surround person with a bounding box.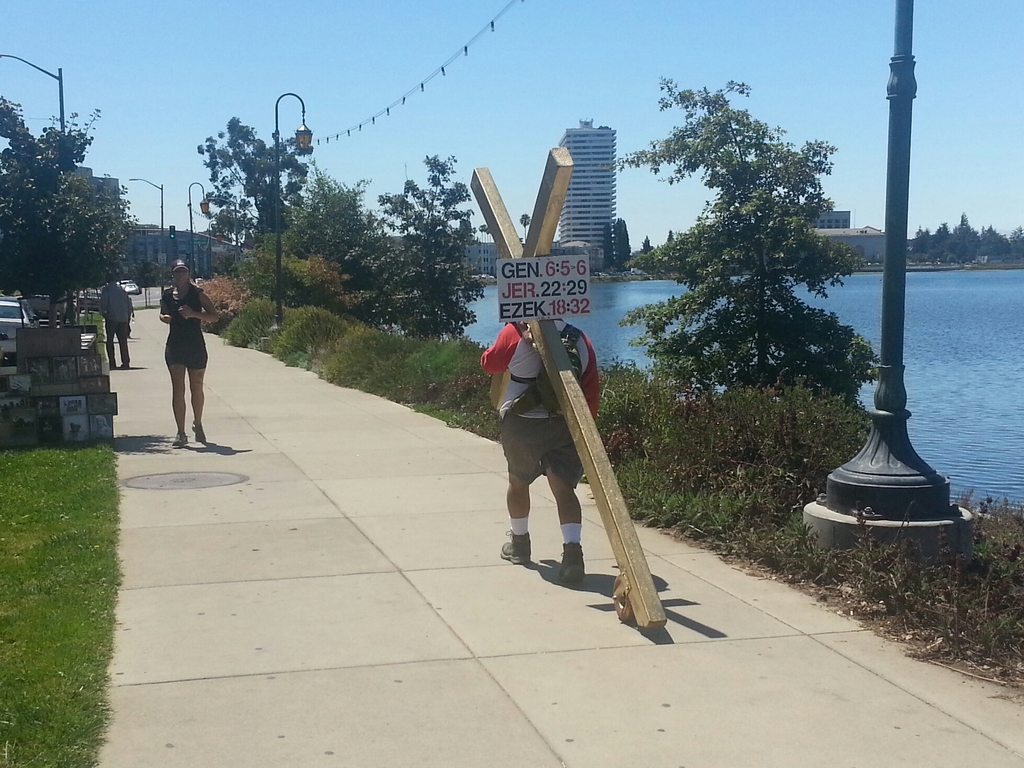
crop(98, 277, 132, 369).
